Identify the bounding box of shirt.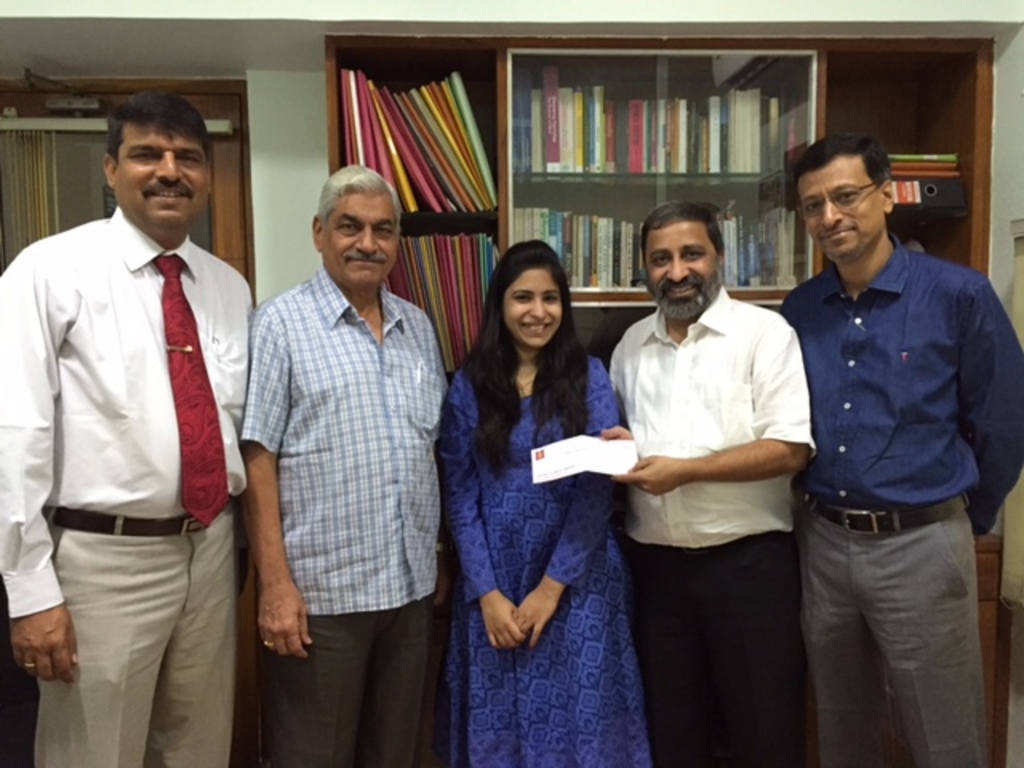
bbox=(0, 205, 251, 621).
